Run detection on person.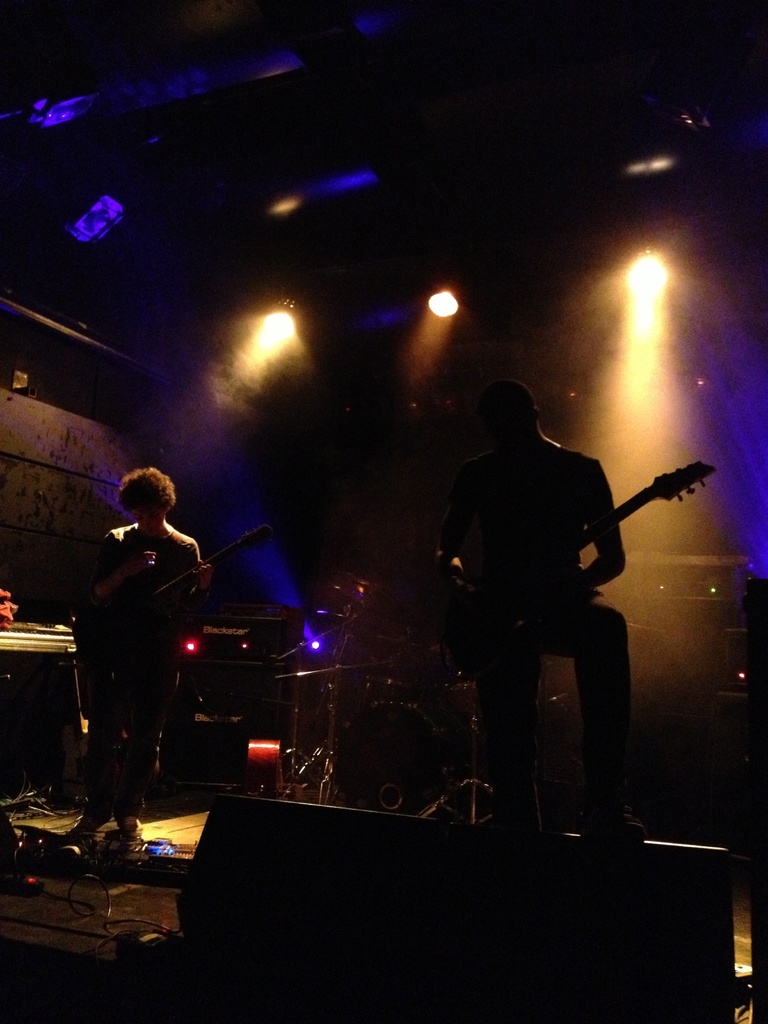
Result: BBox(67, 440, 206, 850).
